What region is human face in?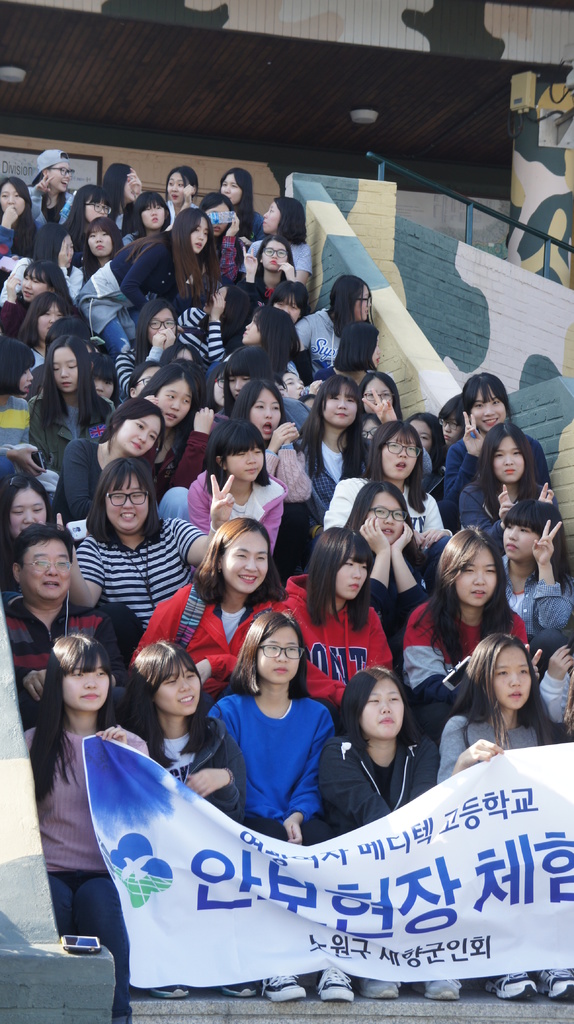
241, 314, 258, 342.
